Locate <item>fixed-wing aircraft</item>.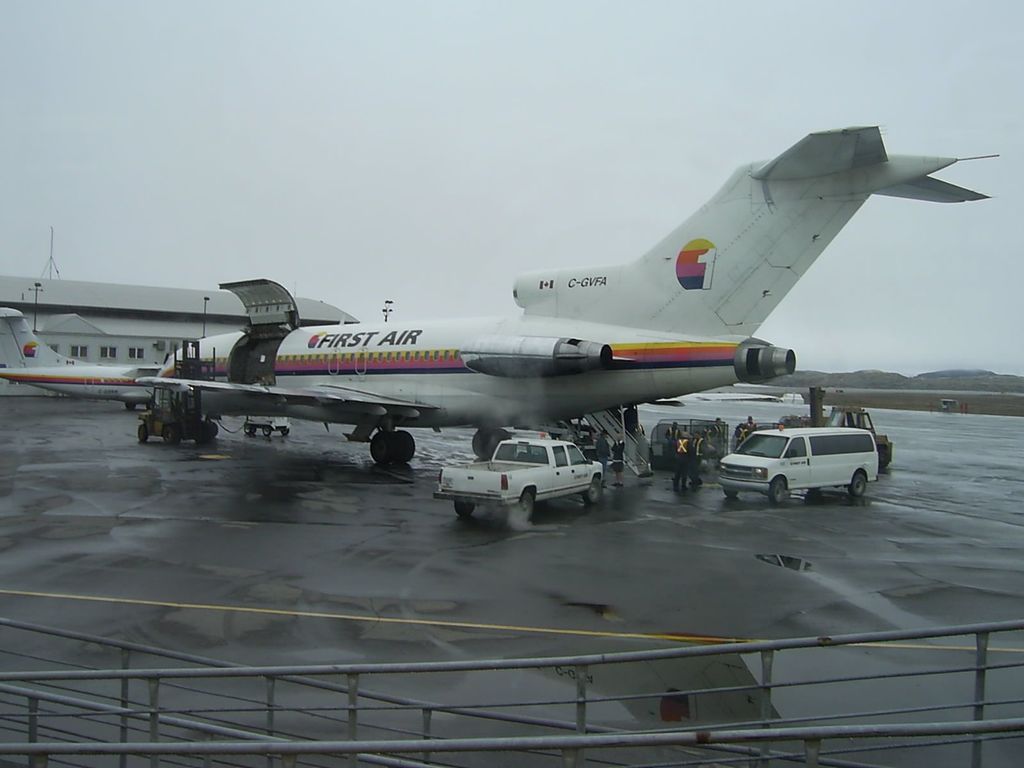
Bounding box: box=[0, 315, 190, 407].
